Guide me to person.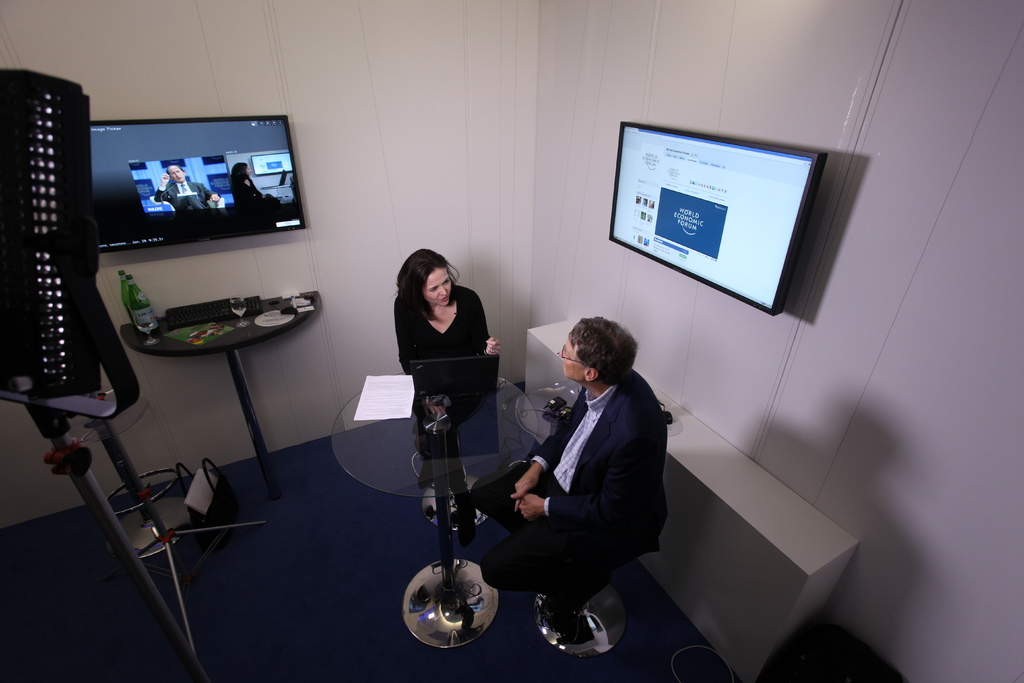
Guidance: region(149, 161, 219, 210).
